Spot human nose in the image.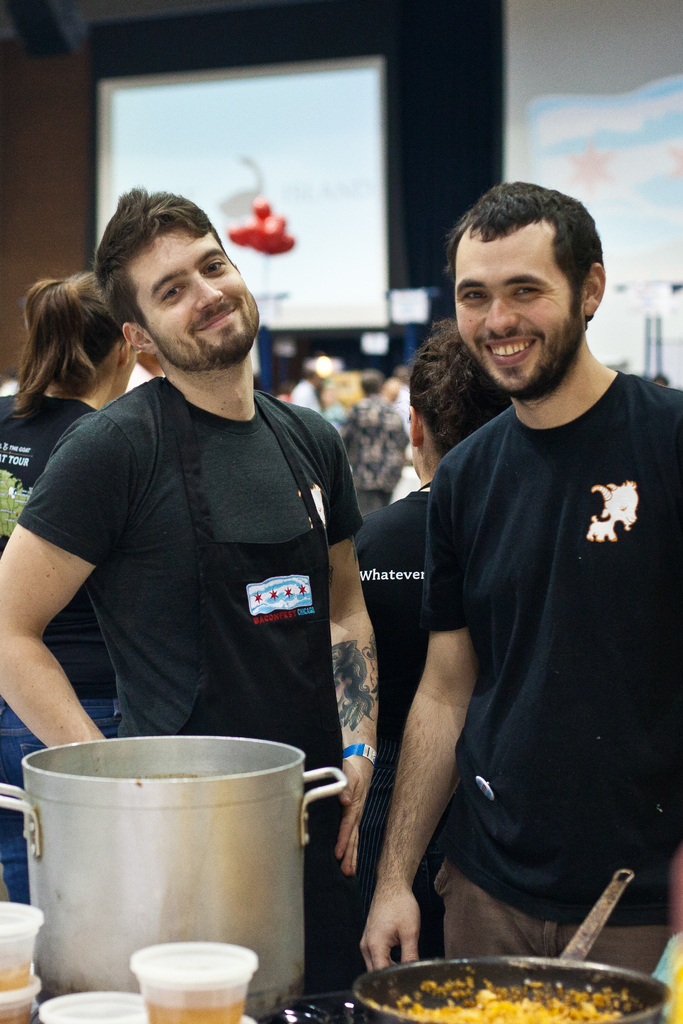
human nose found at box=[490, 291, 518, 337].
